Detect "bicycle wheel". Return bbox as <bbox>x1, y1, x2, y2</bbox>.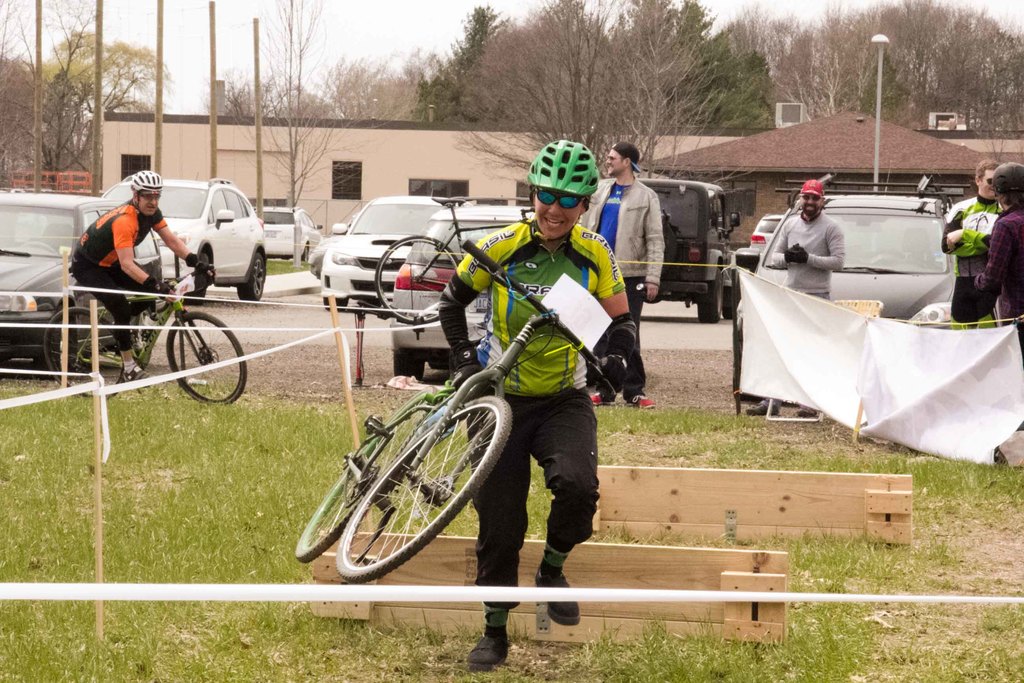
<bbox>163, 313, 248, 406</bbox>.
